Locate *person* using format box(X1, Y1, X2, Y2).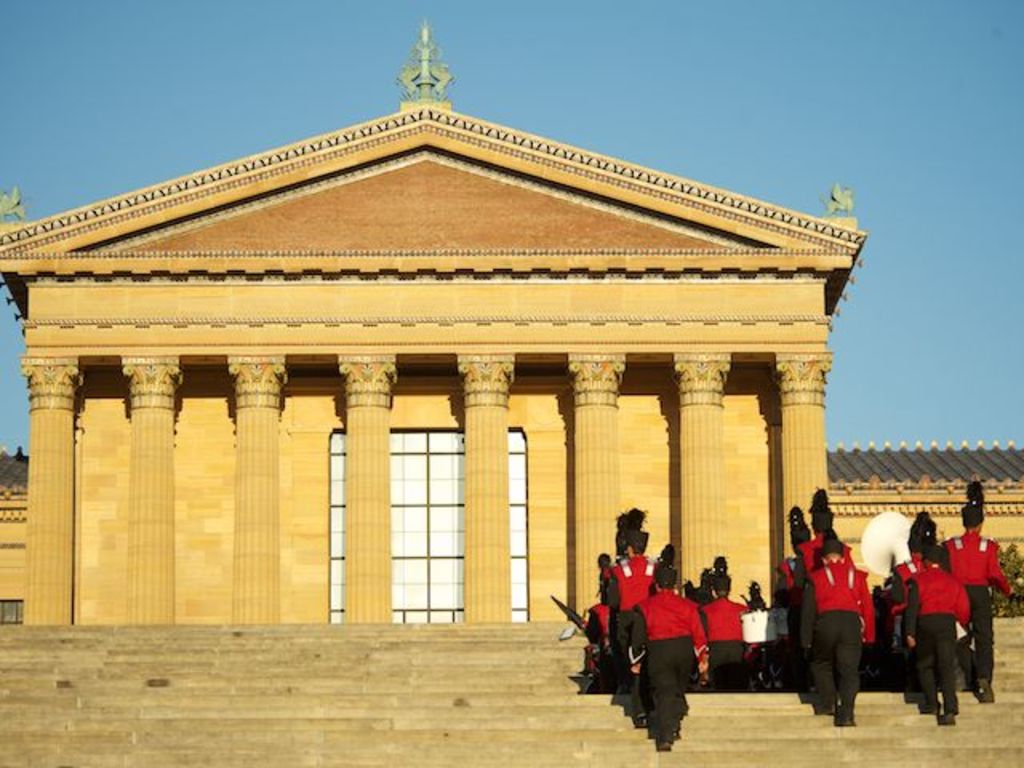
box(624, 547, 714, 754).
